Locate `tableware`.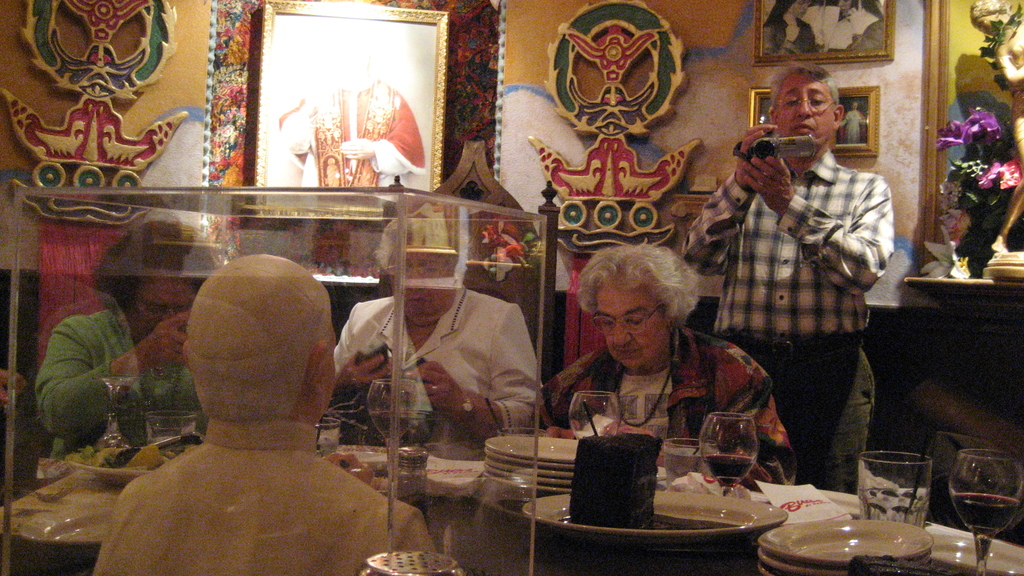
Bounding box: x1=144 y1=411 x2=198 y2=445.
